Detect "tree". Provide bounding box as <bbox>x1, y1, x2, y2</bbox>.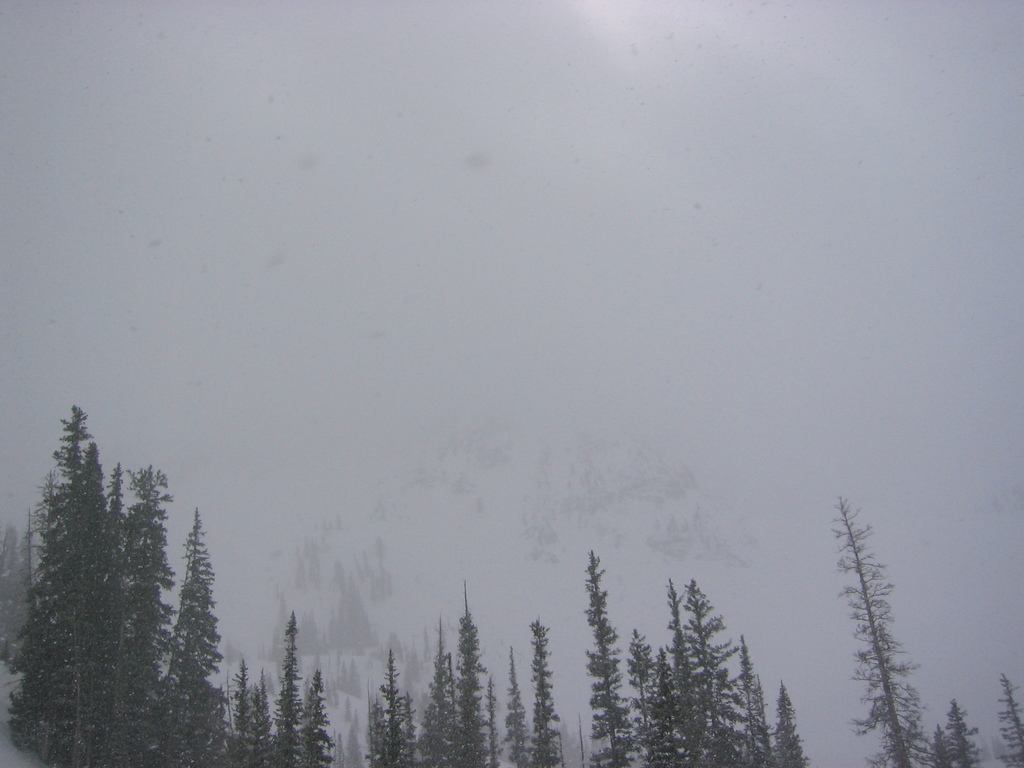
<bbox>649, 644, 685, 767</bbox>.
